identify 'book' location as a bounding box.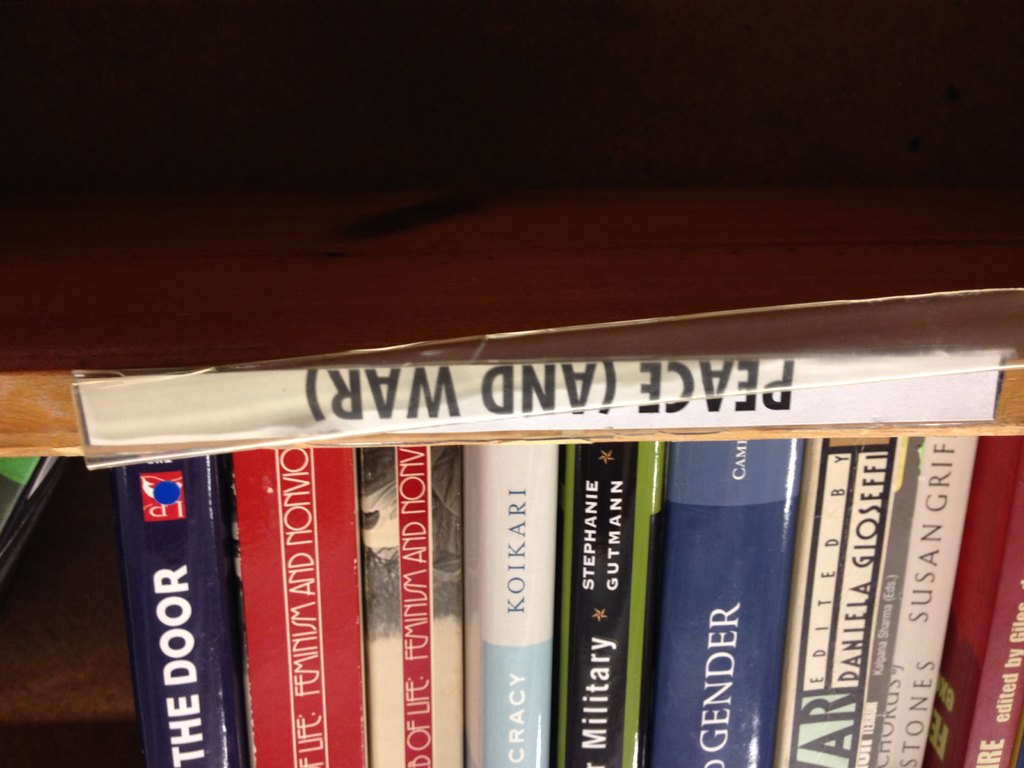
region(653, 433, 809, 767).
